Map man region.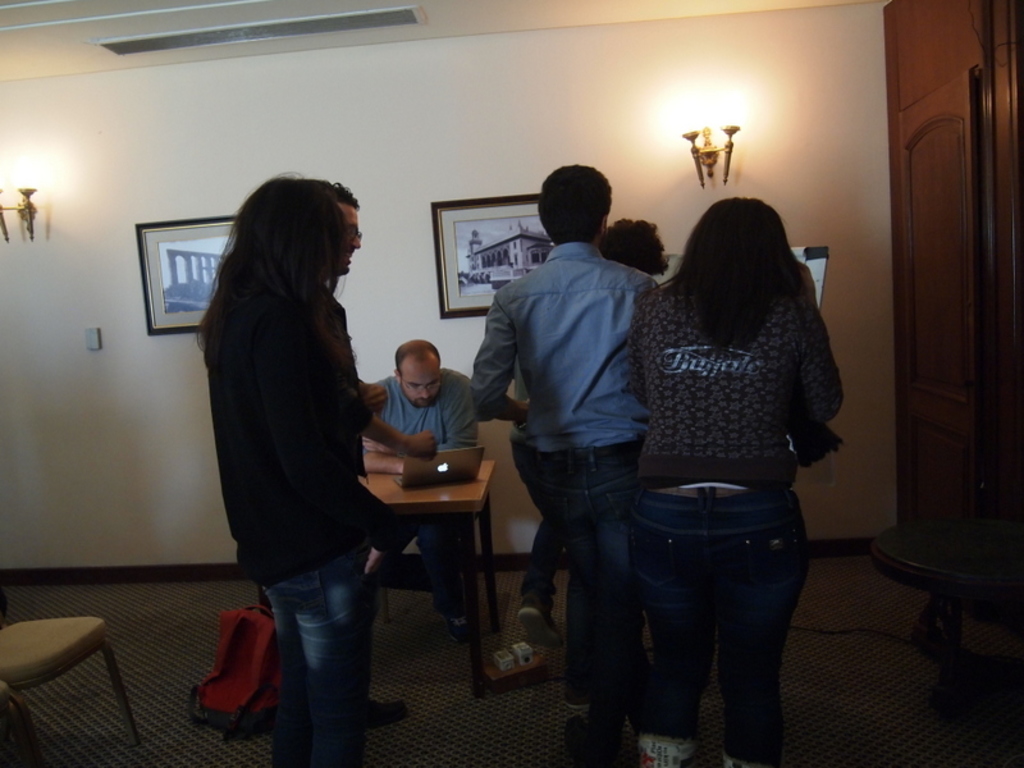
Mapped to locate(470, 164, 676, 712).
